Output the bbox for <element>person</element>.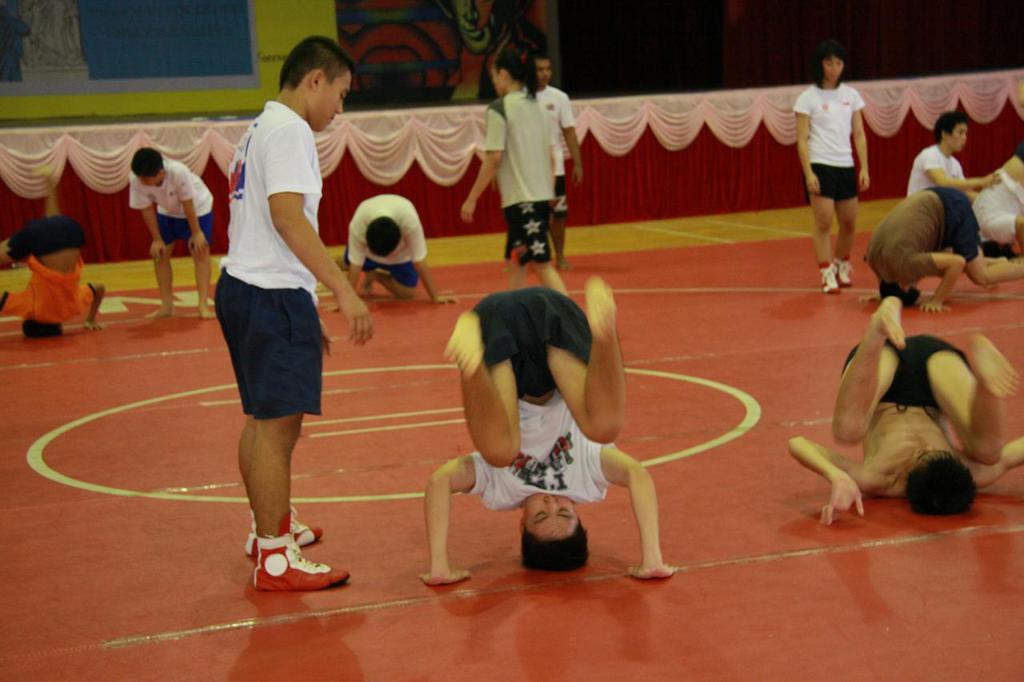
<bbox>524, 46, 588, 265</bbox>.
